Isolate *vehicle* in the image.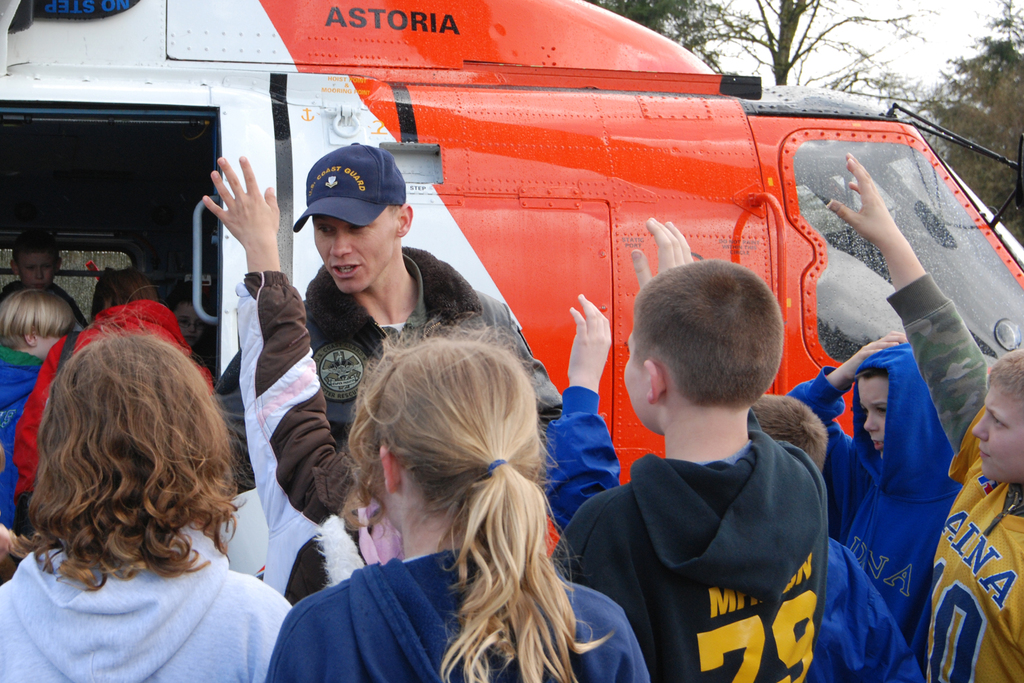
Isolated region: [91,36,1023,522].
